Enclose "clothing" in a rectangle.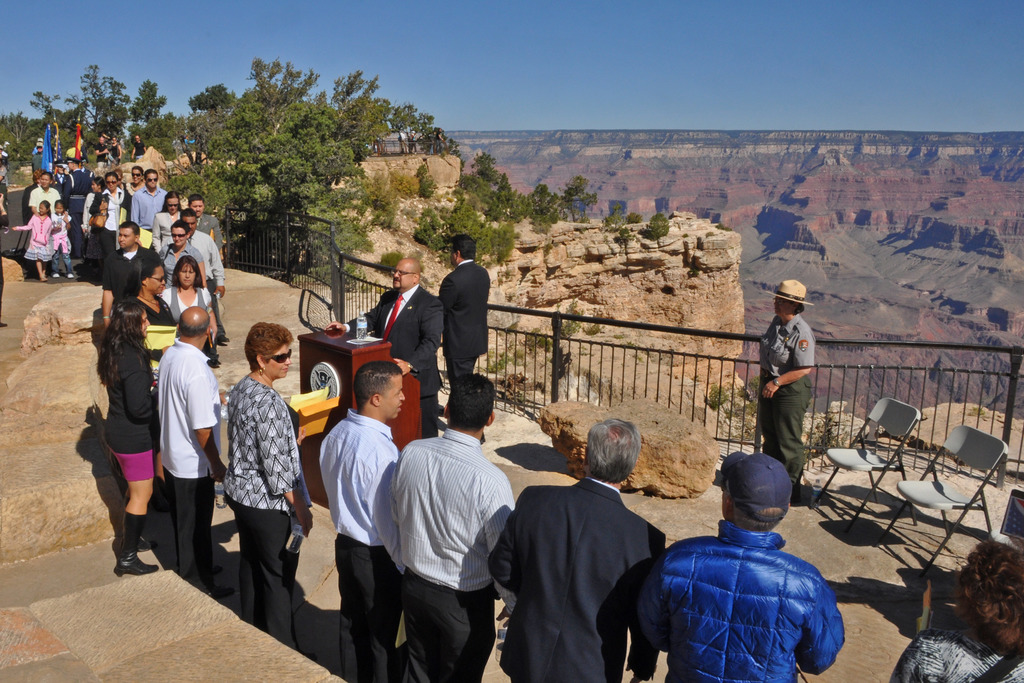
29 183 60 217.
